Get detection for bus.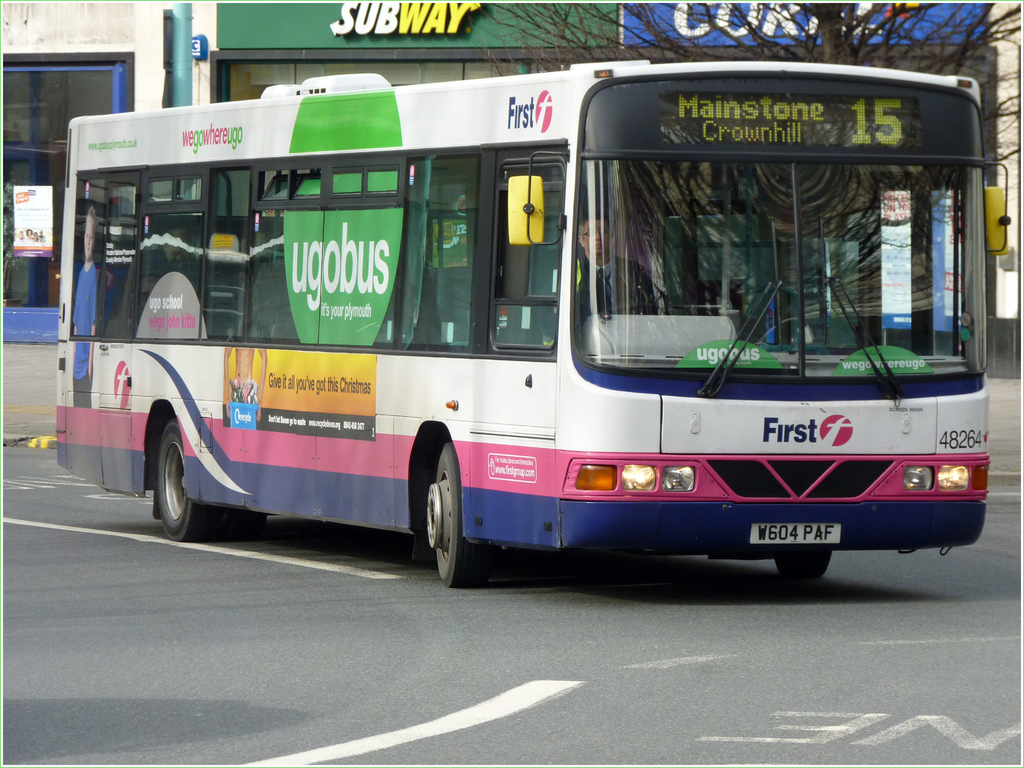
Detection: (x1=54, y1=62, x2=1012, y2=588).
